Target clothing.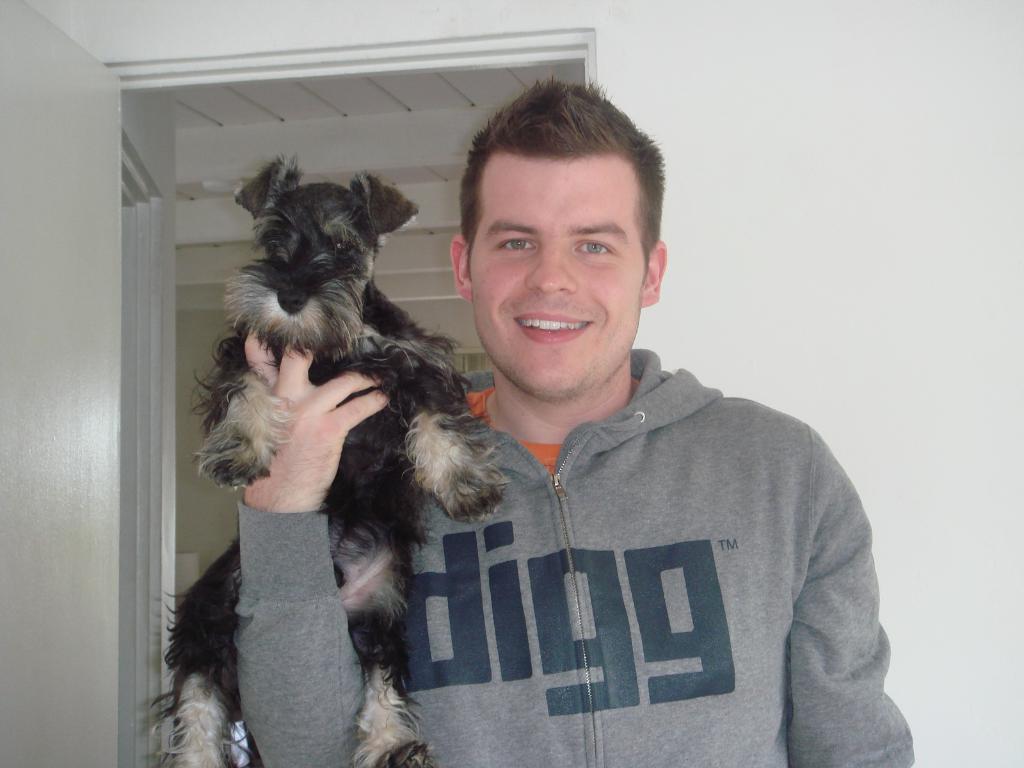
Target region: rect(230, 341, 916, 767).
